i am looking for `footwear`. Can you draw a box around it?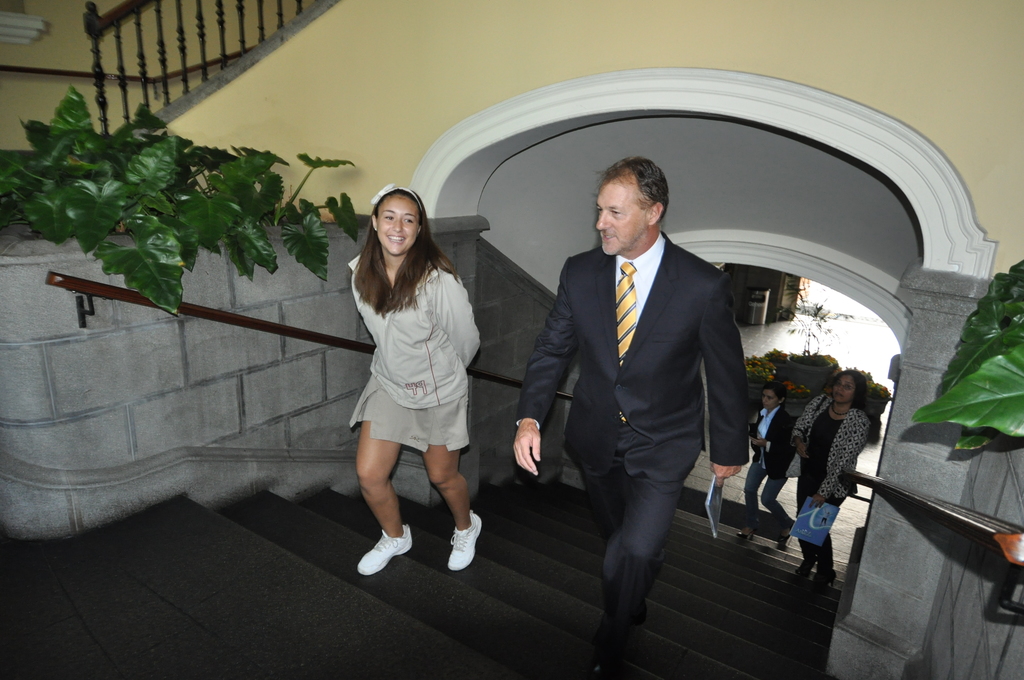
Sure, the bounding box is pyautogui.locateOnScreen(583, 660, 623, 678).
